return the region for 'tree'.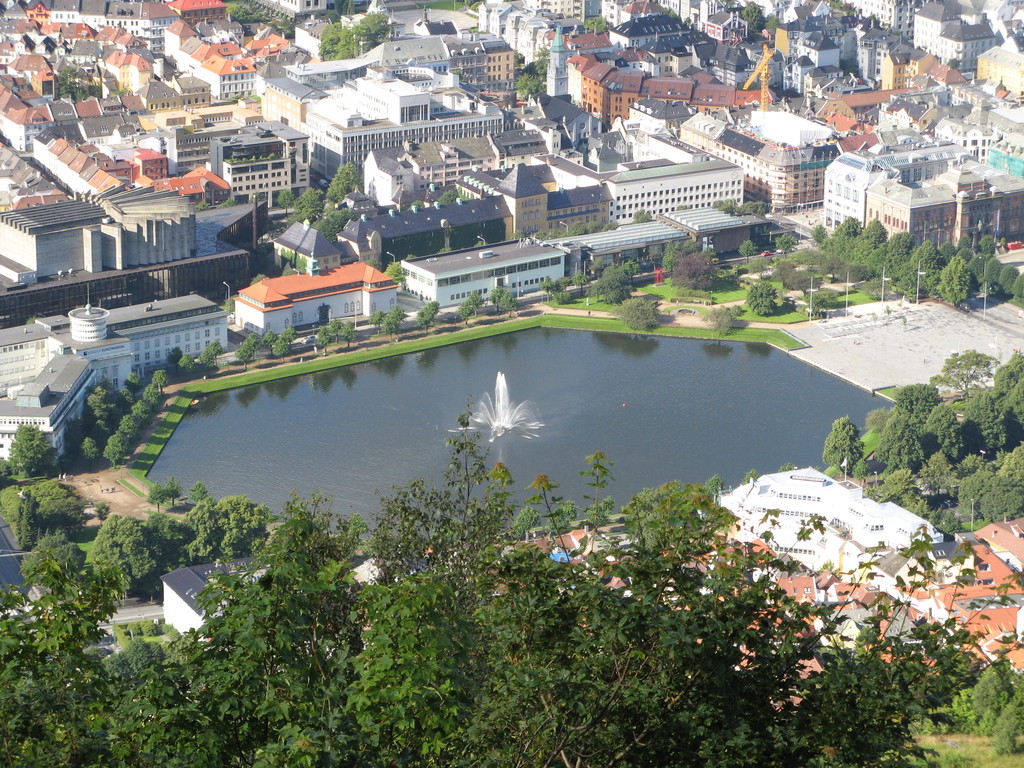
l=234, t=349, r=253, b=373.
